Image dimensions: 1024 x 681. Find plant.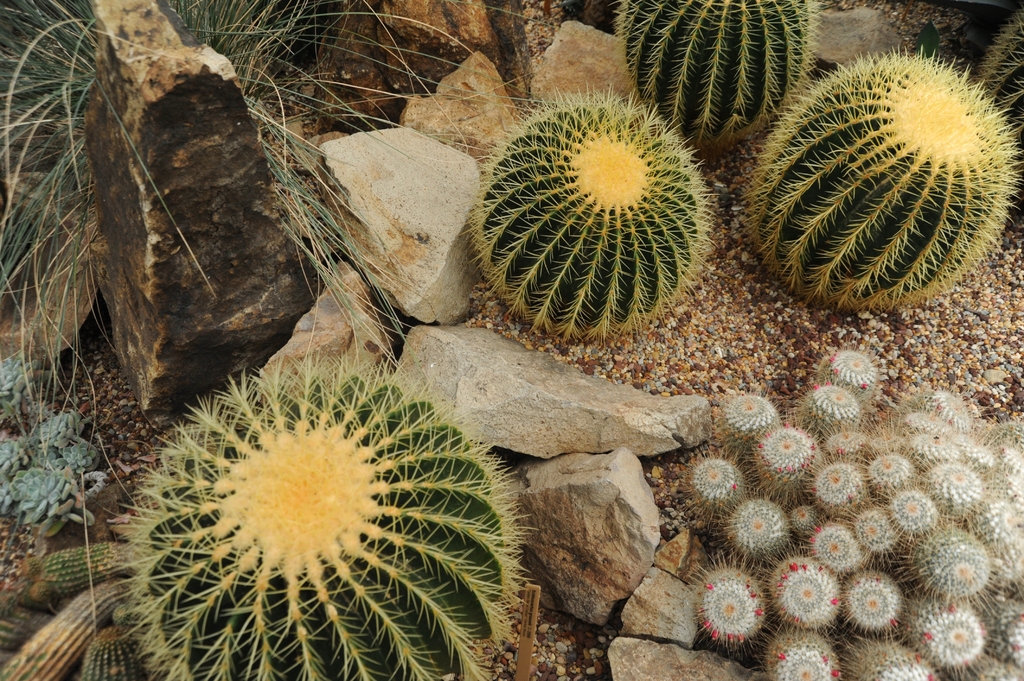
<region>904, 587, 982, 680</region>.
